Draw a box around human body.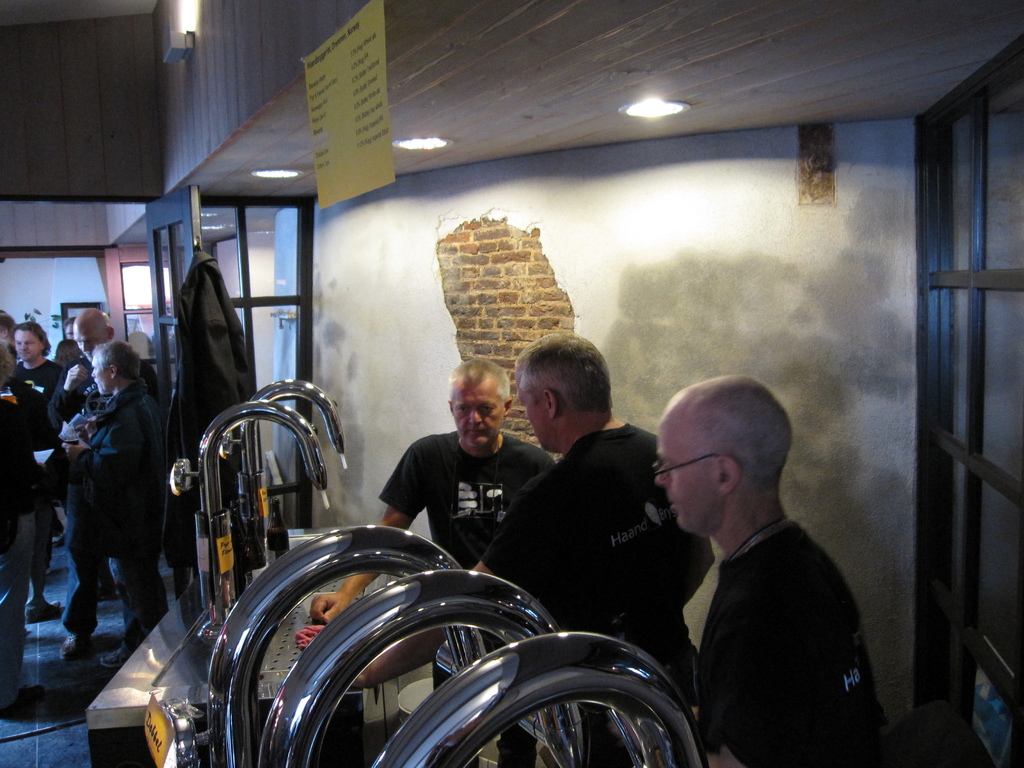
select_region(640, 381, 888, 767).
